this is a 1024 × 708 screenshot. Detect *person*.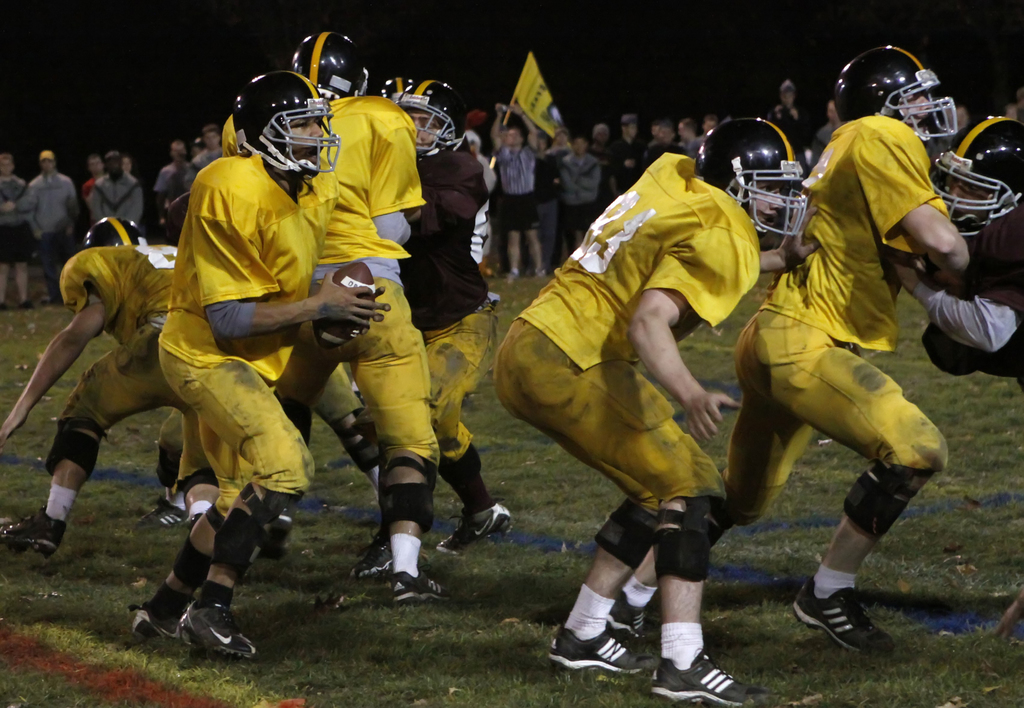
box=[600, 40, 972, 663].
